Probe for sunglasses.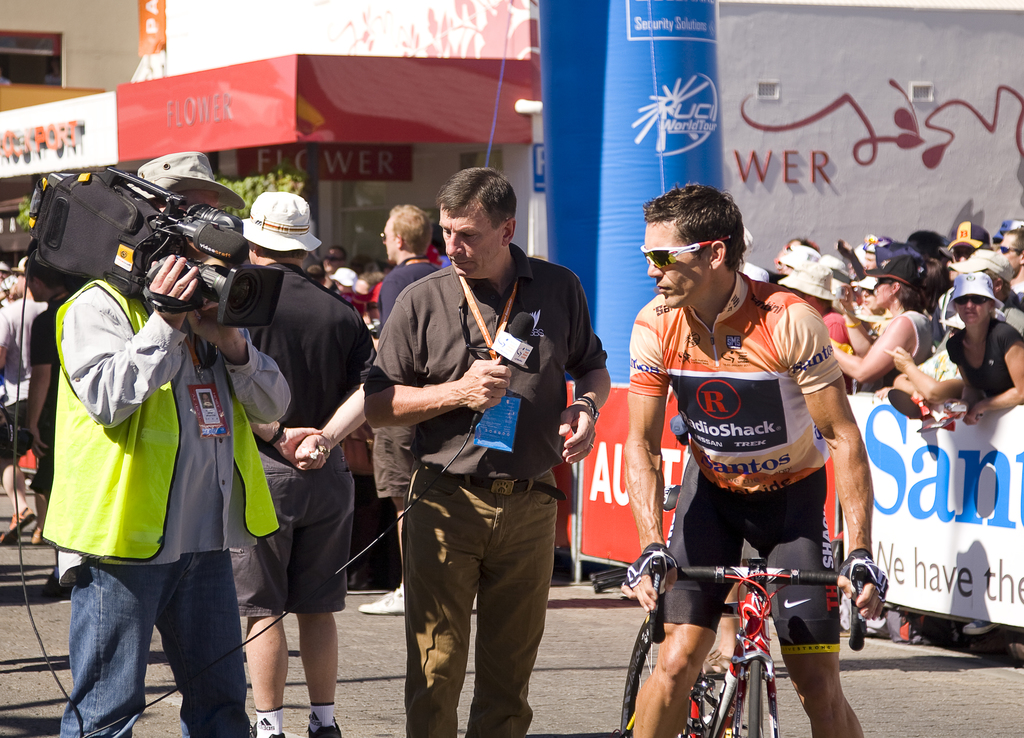
Probe result: <bbox>1001, 247, 1018, 252</bbox>.
